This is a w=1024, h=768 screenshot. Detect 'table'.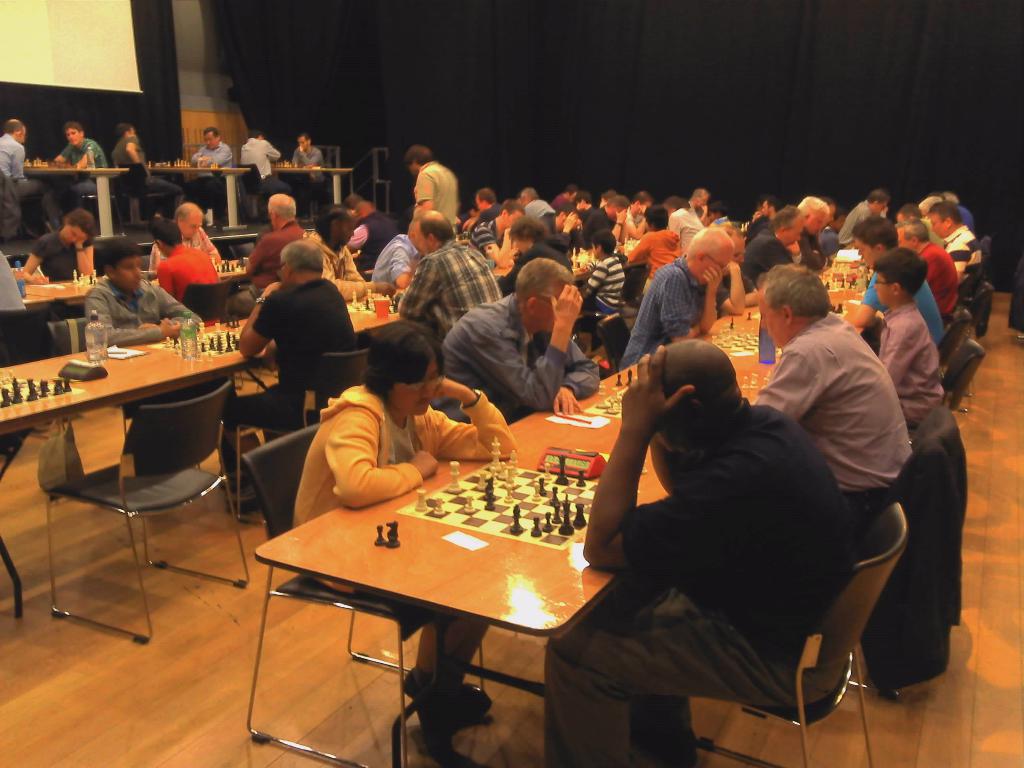
<region>15, 267, 137, 320</region>.
